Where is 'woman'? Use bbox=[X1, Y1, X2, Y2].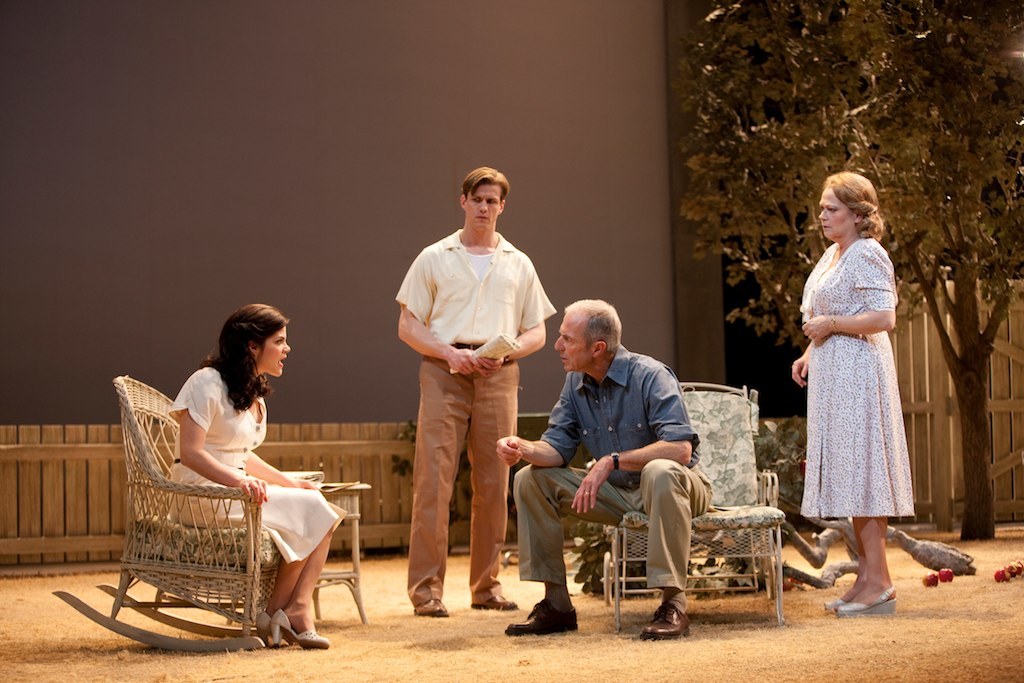
bbox=[169, 307, 351, 648].
